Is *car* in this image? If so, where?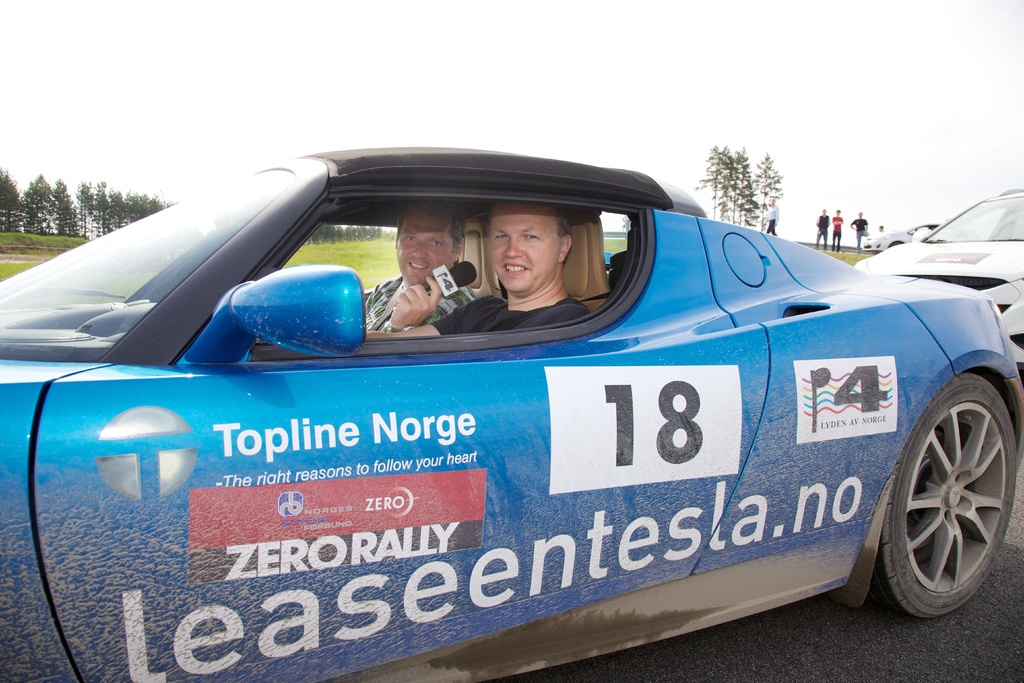
Yes, at bbox=(852, 193, 1023, 370).
